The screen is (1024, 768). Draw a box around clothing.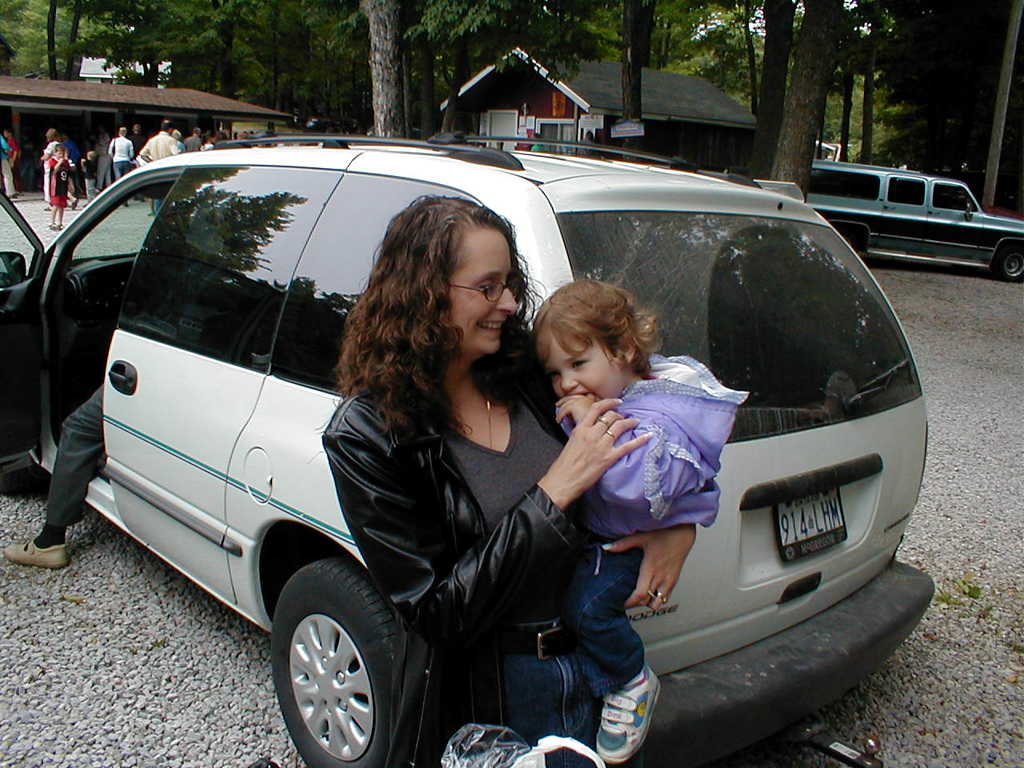
left=44, top=388, right=102, bottom=525.
